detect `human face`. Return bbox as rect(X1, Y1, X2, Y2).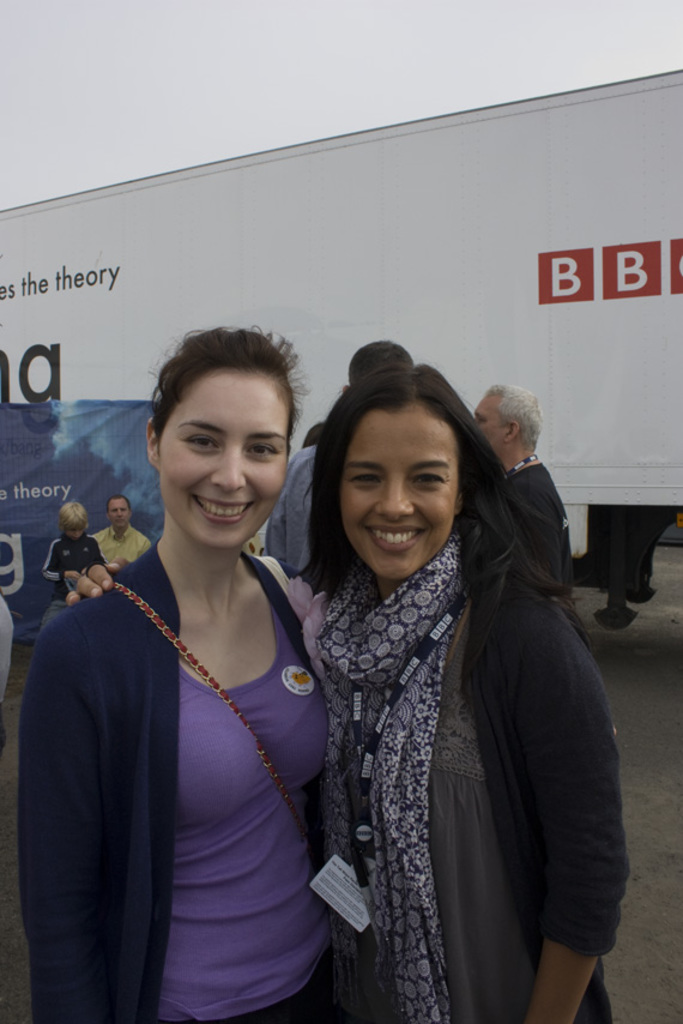
rect(334, 406, 461, 589).
